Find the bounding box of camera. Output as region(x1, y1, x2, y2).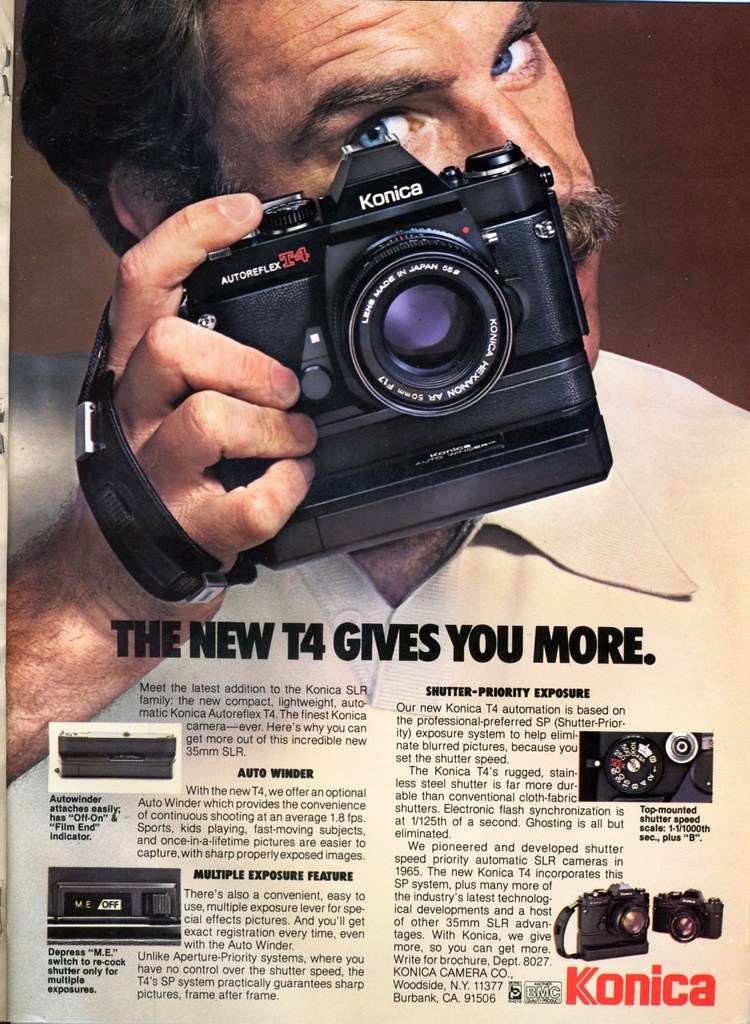
region(575, 881, 655, 958).
